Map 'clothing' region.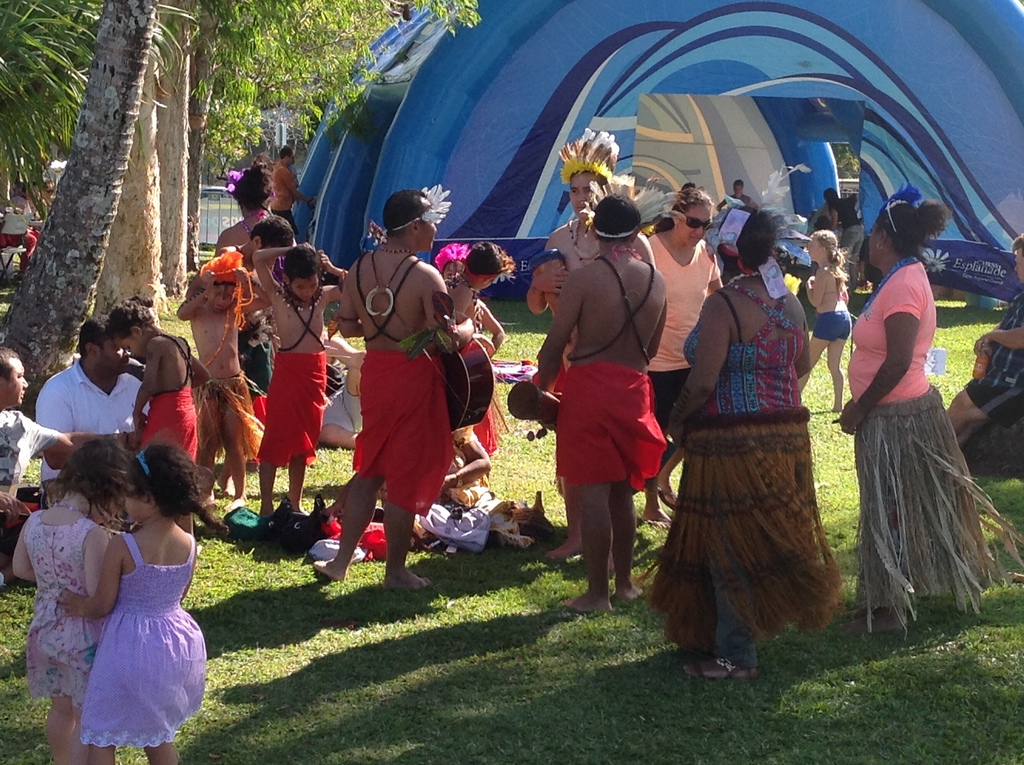
Mapped to crop(824, 200, 864, 280).
